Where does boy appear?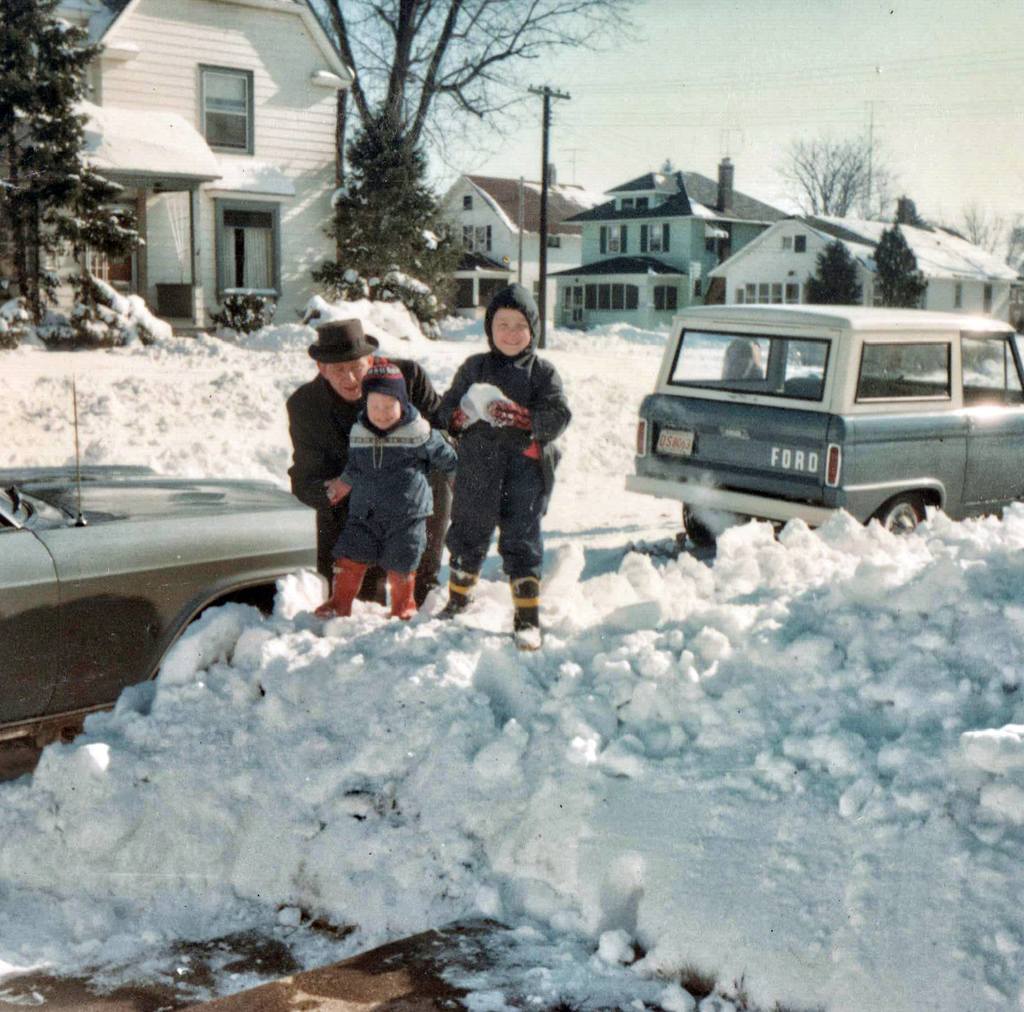
Appears at (left=428, top=280, right=568, bottom=648).
